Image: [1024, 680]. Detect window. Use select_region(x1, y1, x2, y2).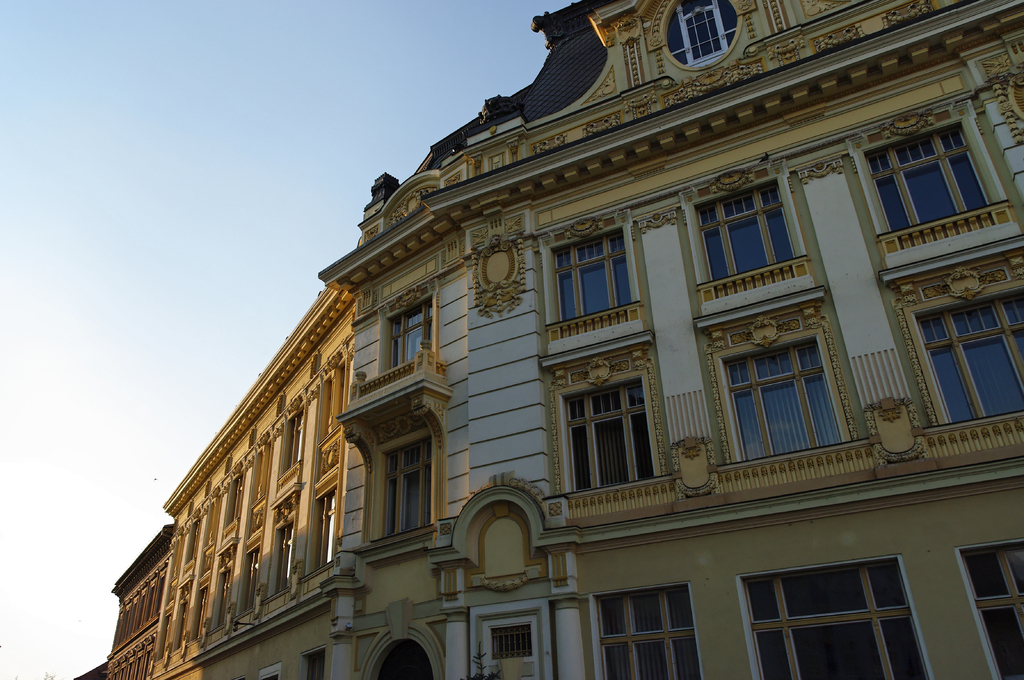
select_region(342, 377, 443, 565).
